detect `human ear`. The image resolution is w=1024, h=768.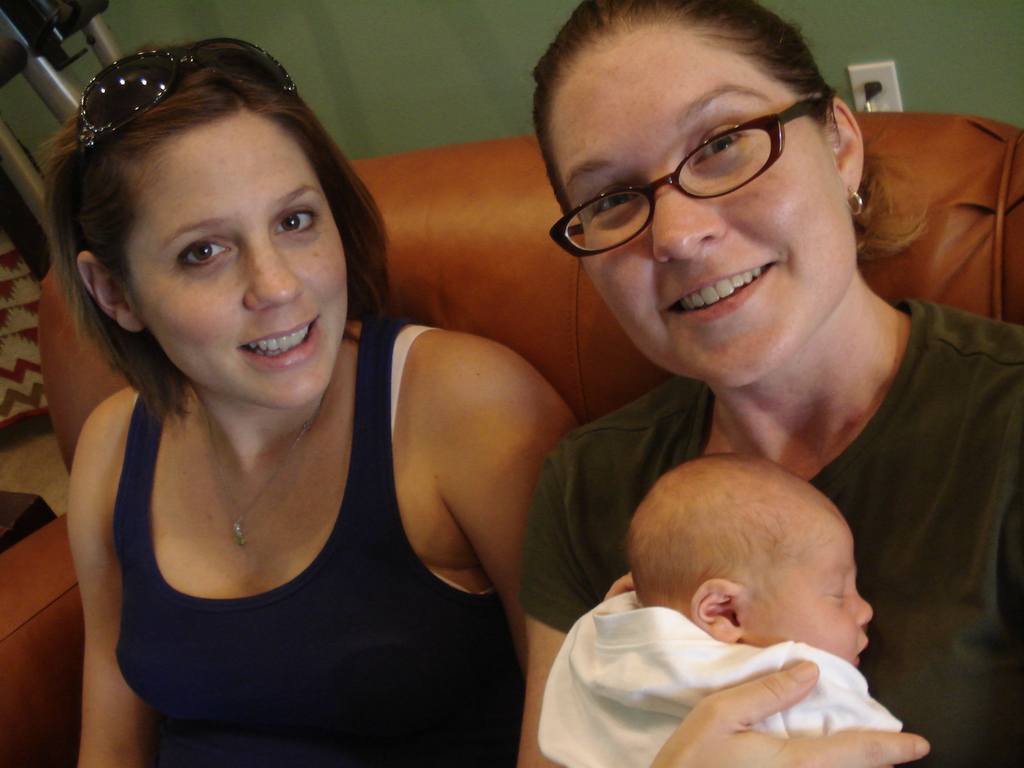
select_region(824, 99, 865, 202).
